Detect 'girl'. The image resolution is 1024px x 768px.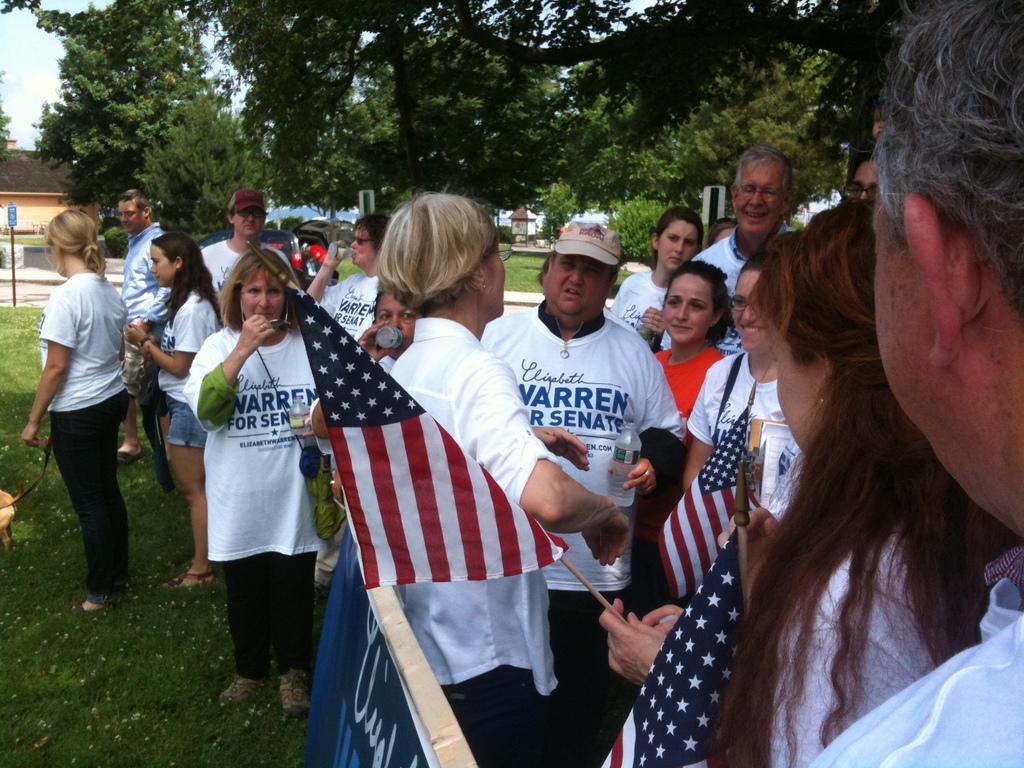
648/258/732/547.
